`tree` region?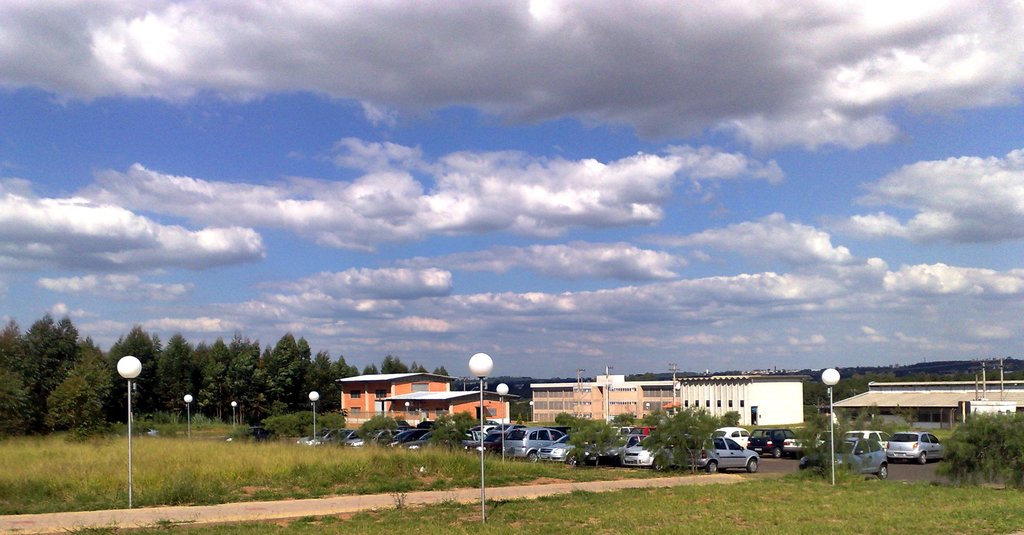
412, 360, 426, 373
